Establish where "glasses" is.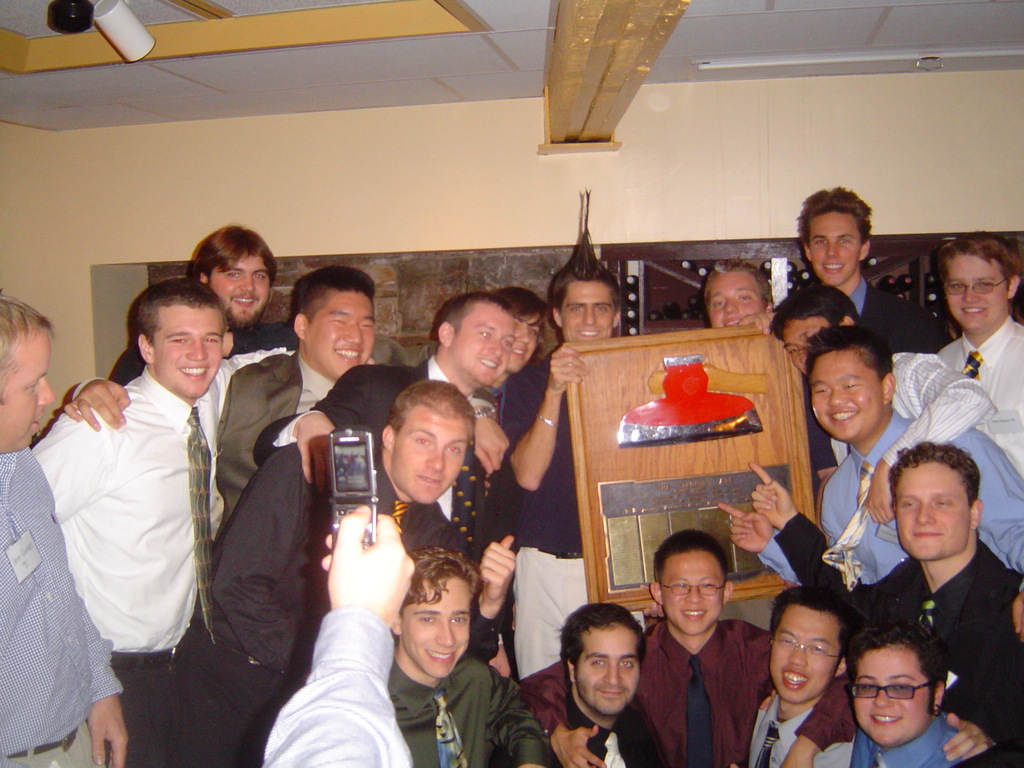
Established at crop(660, 582, 725, 598).
